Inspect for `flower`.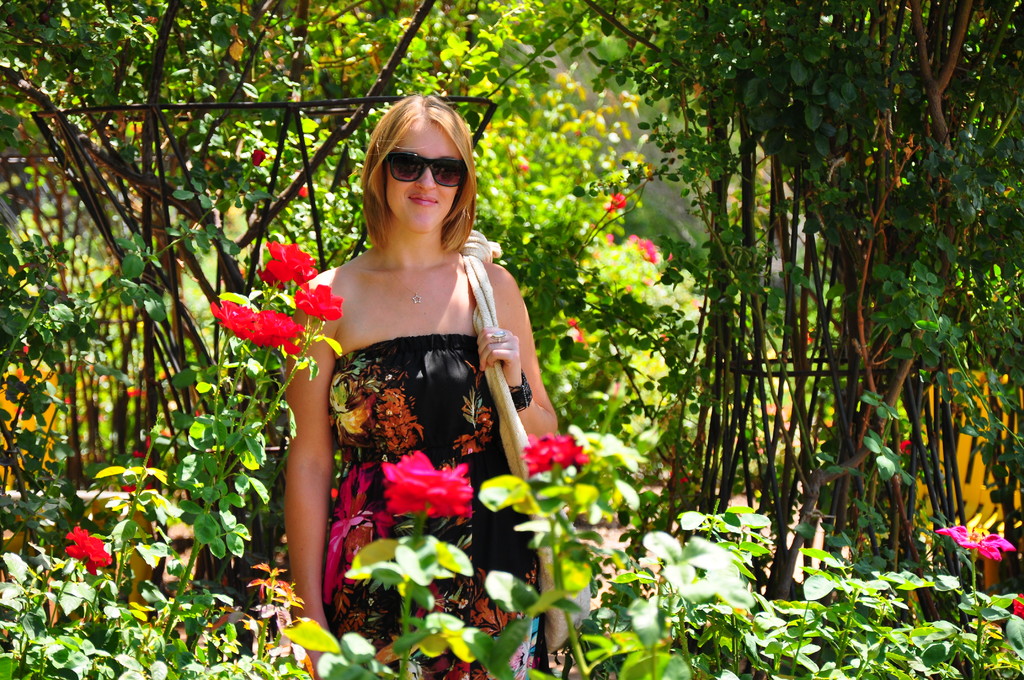
Inspection: crop(266, 240, 318, 285).
